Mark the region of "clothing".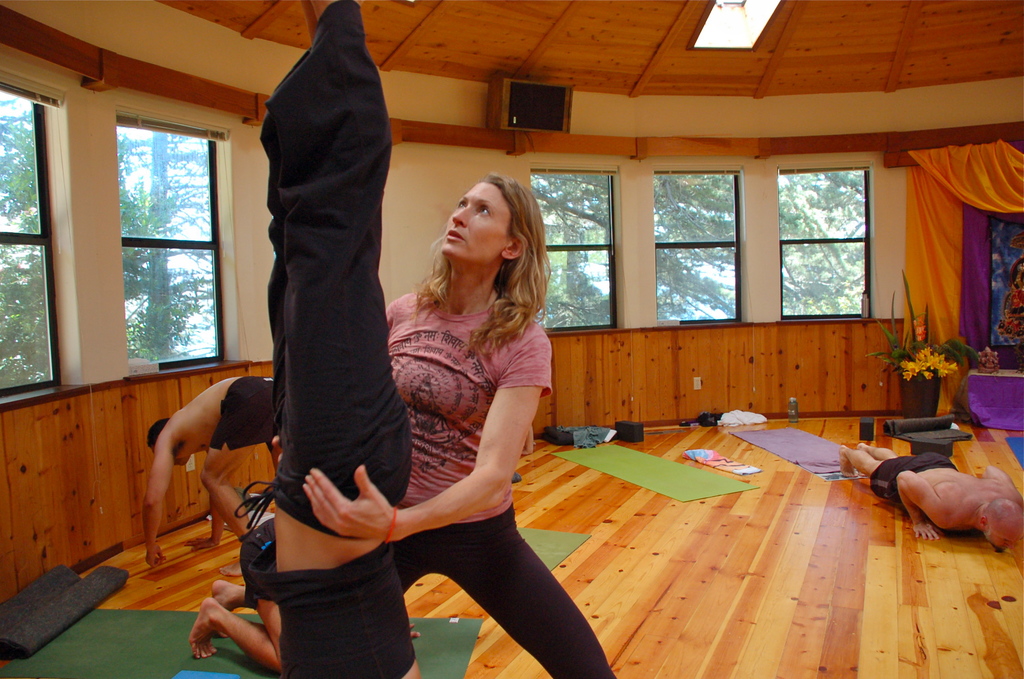
Region: (x1=355, y1=282, x2=626, y2=676).
